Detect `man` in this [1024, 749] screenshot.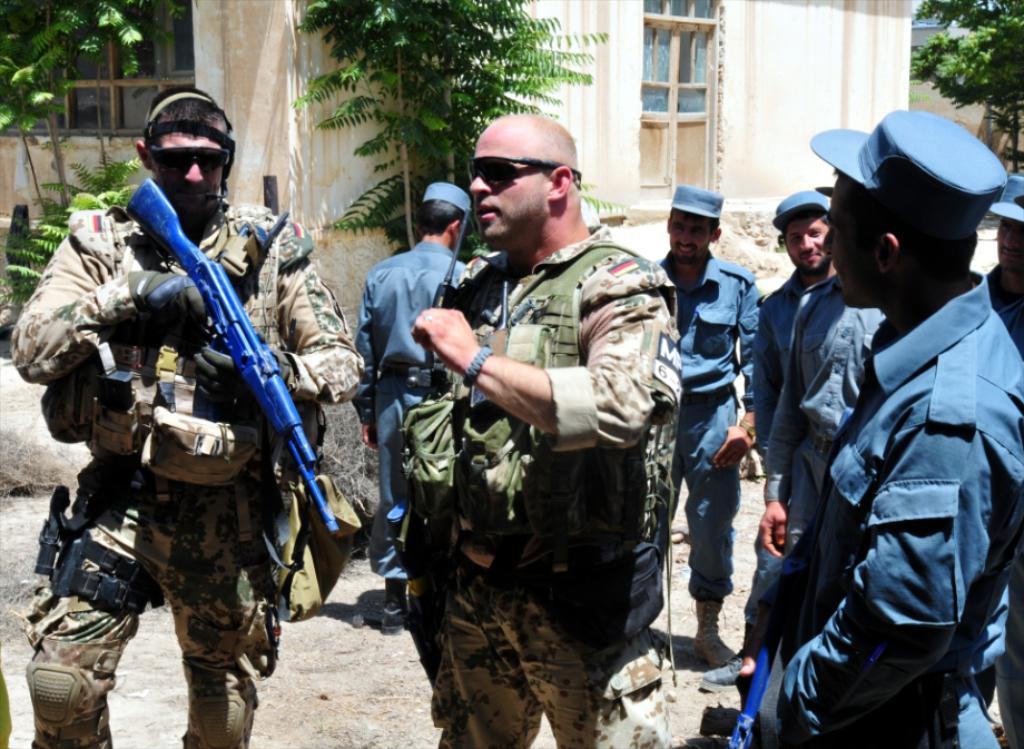
Detection: select_region(641, 180, 762, 650).
